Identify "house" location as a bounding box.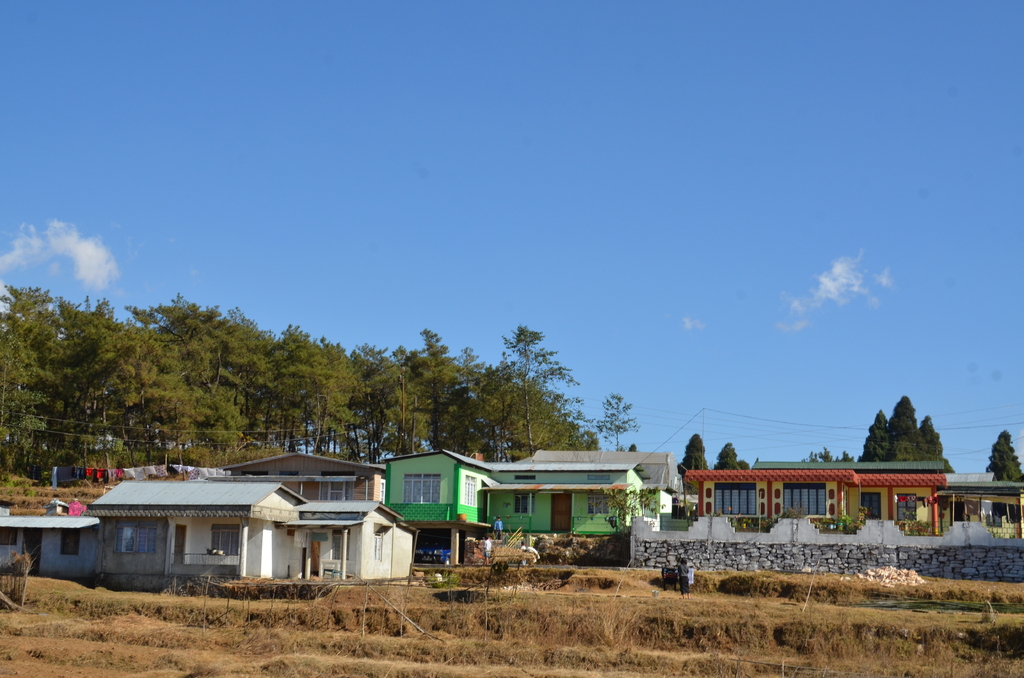
[284, 497, 417, 587].
